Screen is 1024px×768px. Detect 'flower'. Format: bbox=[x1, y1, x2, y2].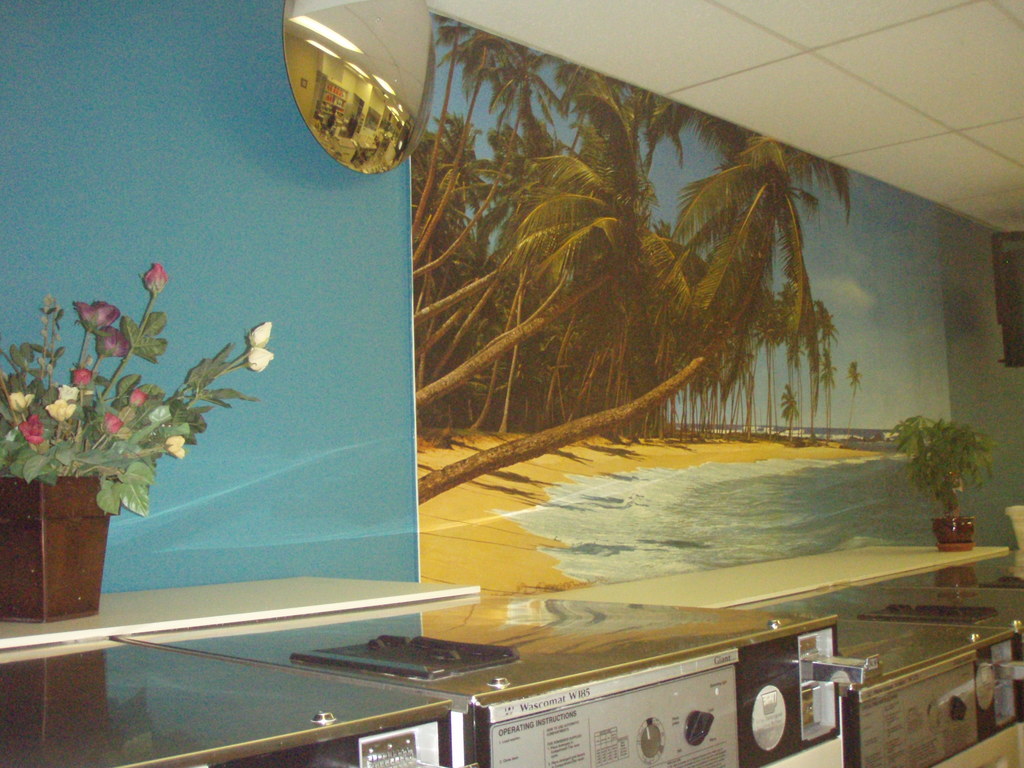
bbox=[69, 365, 95, 385].
